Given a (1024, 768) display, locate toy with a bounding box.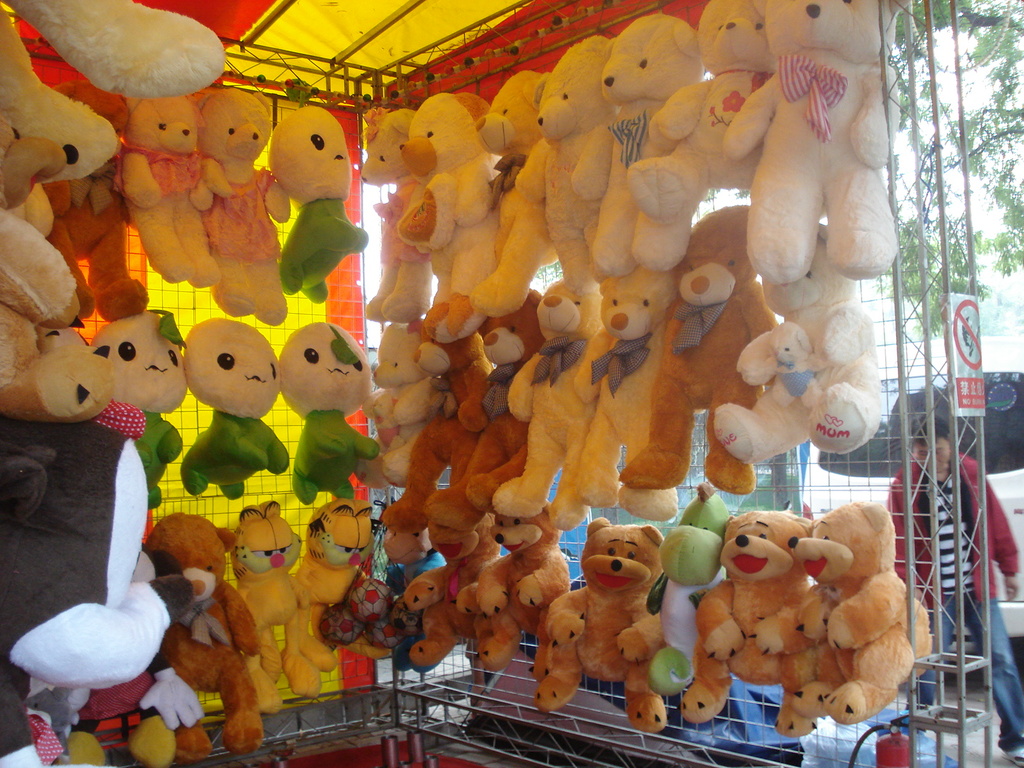
Located: locate(378, 323, 444, 508).
